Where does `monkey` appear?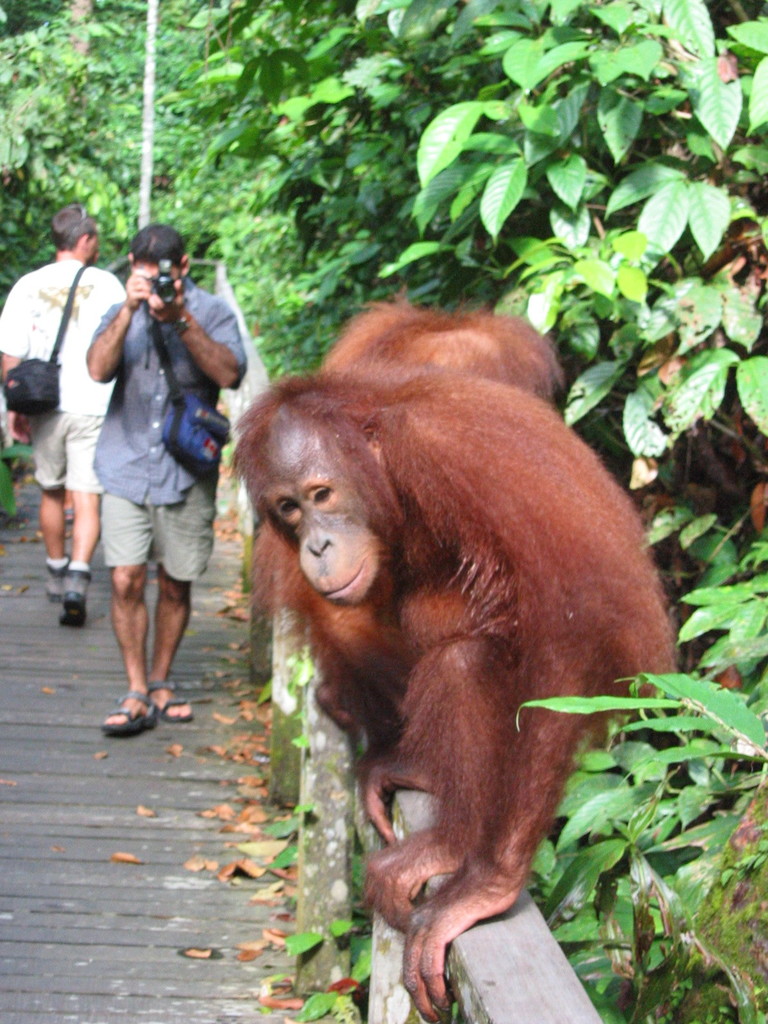
Appears at bbox=(225, 274, 689, 1009).
